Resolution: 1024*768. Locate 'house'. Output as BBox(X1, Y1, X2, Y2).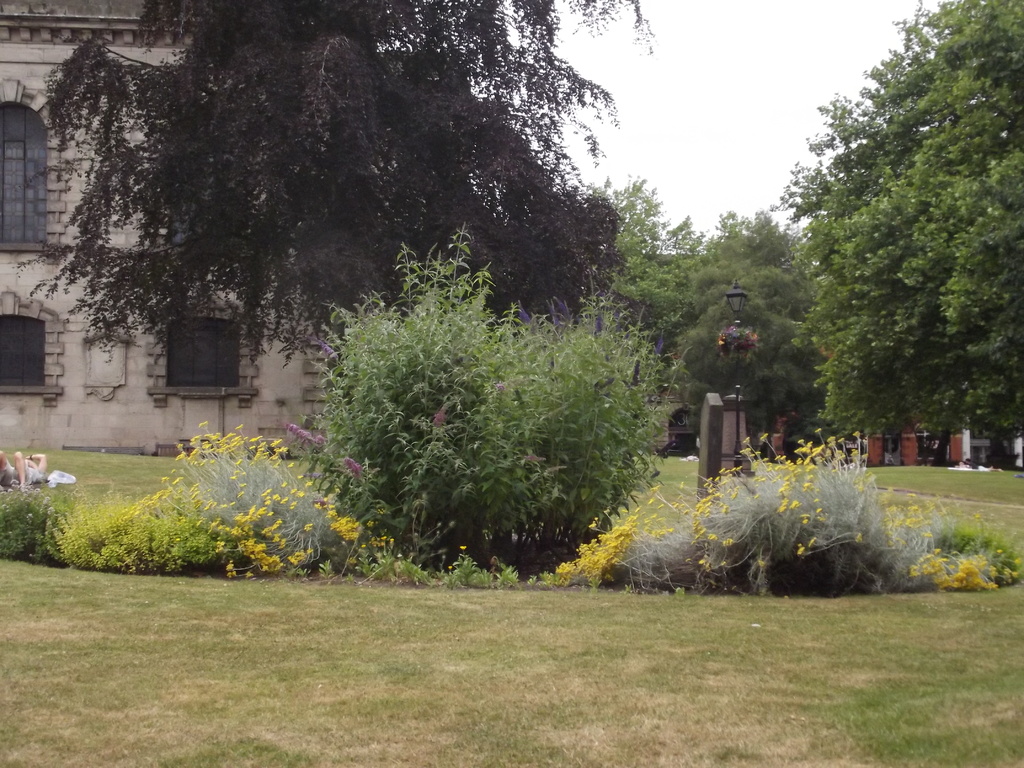
BBox(0, 3, 337, 461).
